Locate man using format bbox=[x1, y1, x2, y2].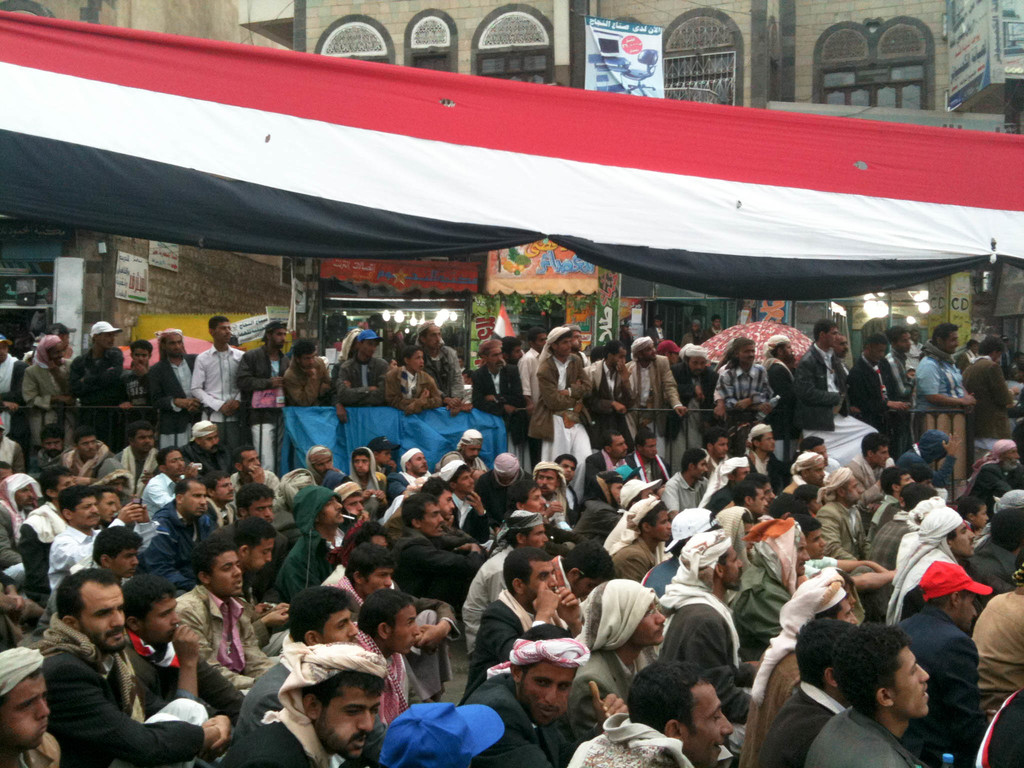
bbox=[333, 489, 369, 546].
